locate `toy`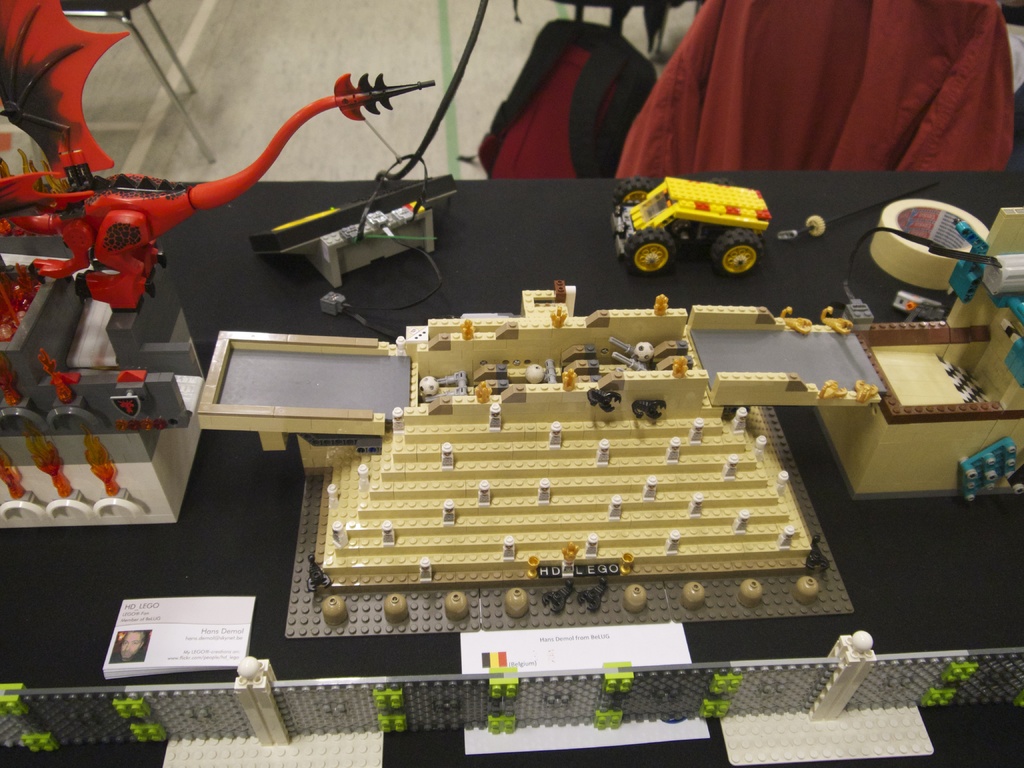
crop(0, 628, 1023, 767)
